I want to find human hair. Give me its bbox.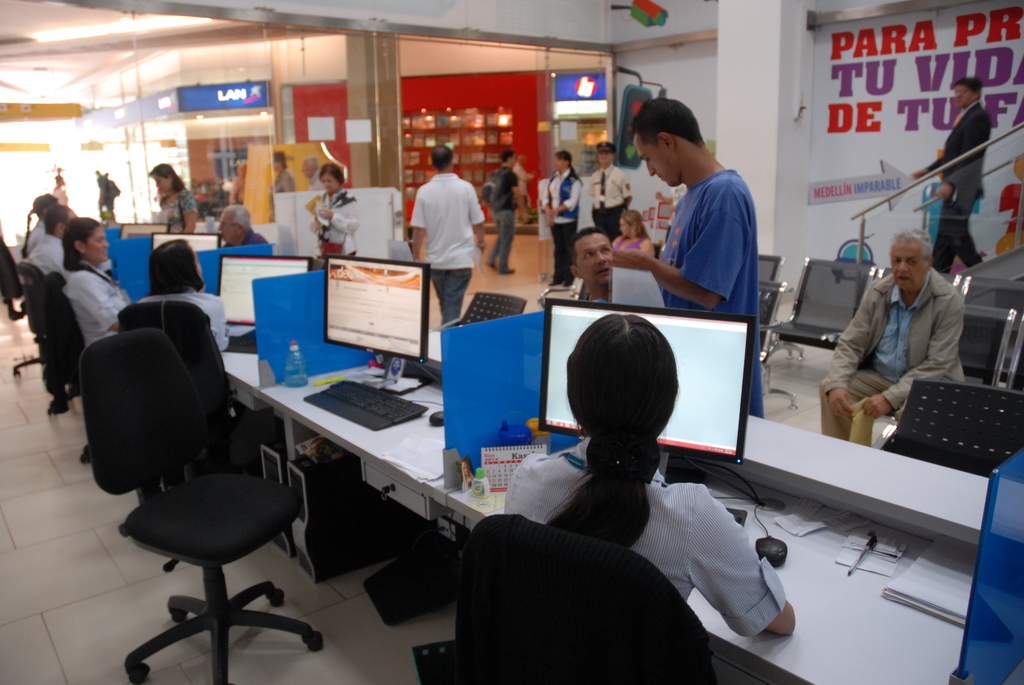
left=502, top=151, right=513, bottom=164.
